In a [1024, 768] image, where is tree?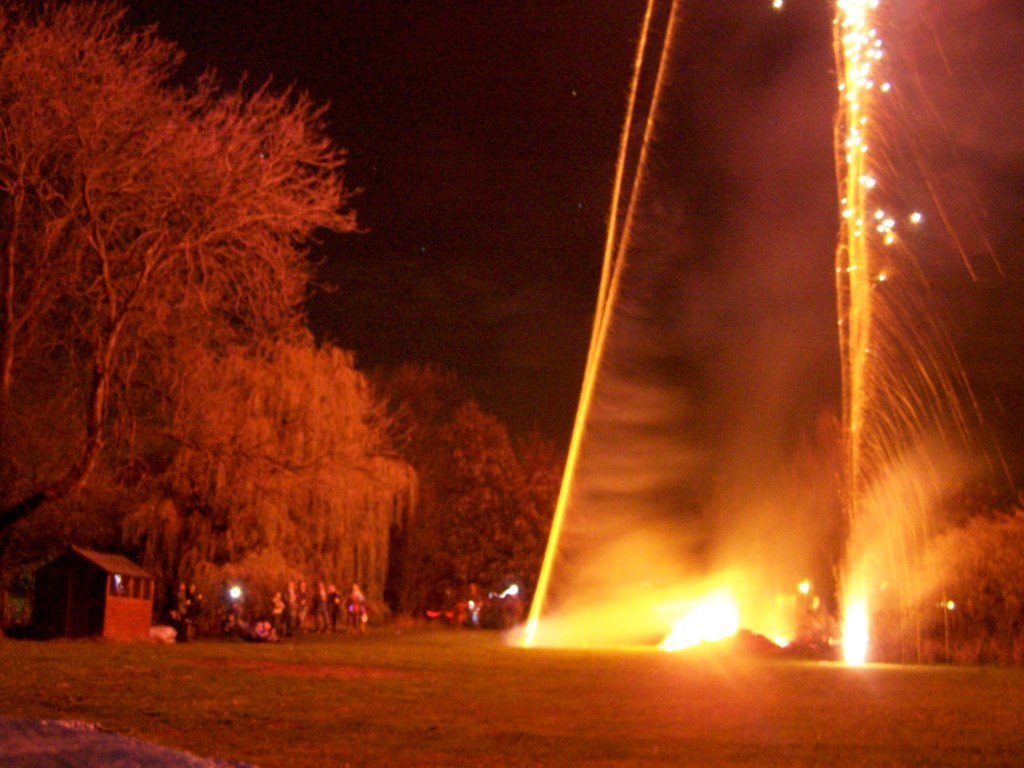
533/104/834/629.
